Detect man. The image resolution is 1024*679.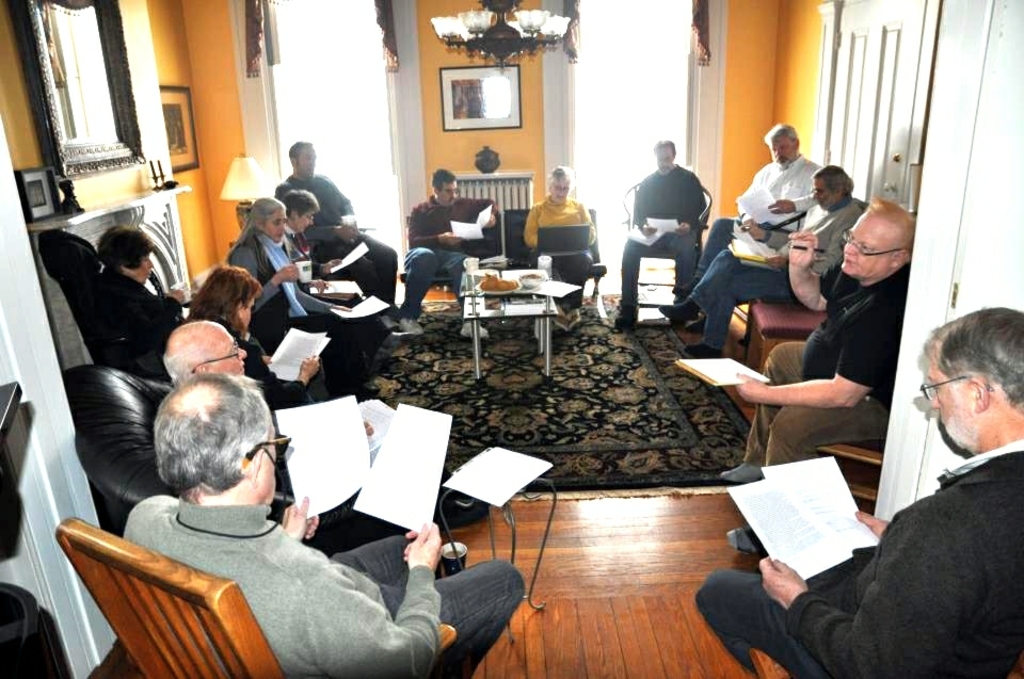
rect(674, 123, 826, 328).
